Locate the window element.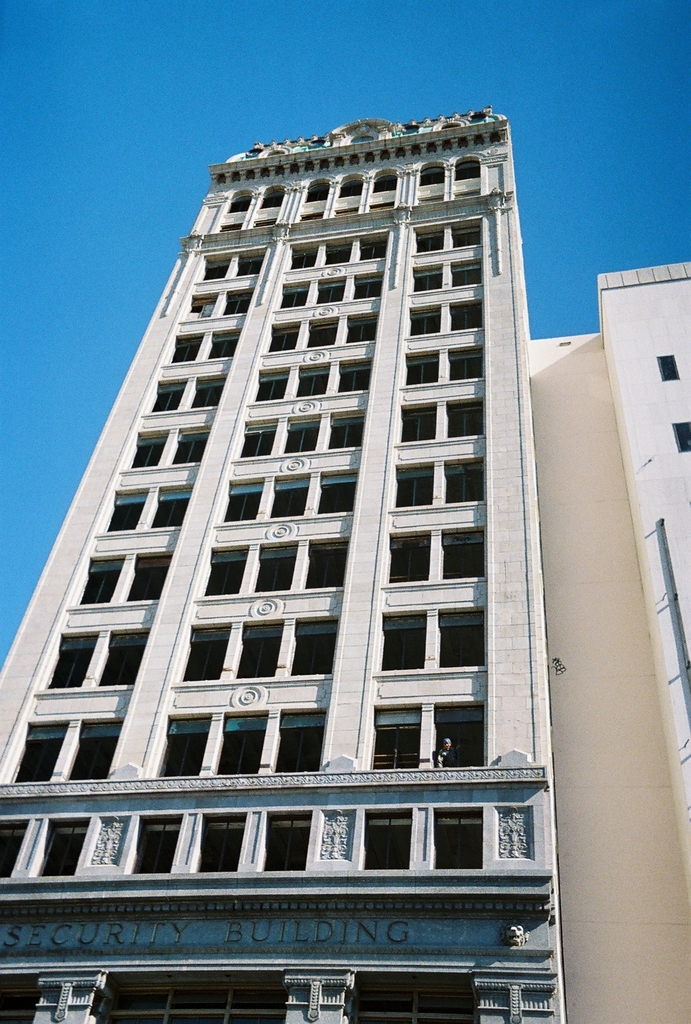
Element bbox: select_region(326, 247, 349, 264).
